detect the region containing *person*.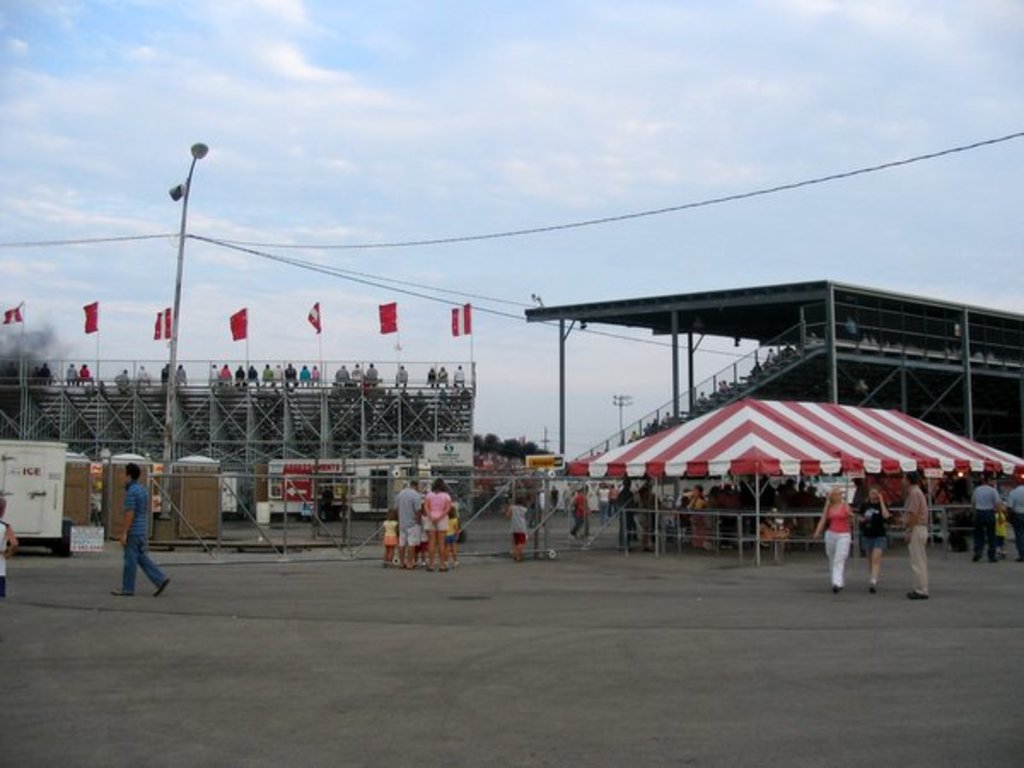
645/413/652/428.
